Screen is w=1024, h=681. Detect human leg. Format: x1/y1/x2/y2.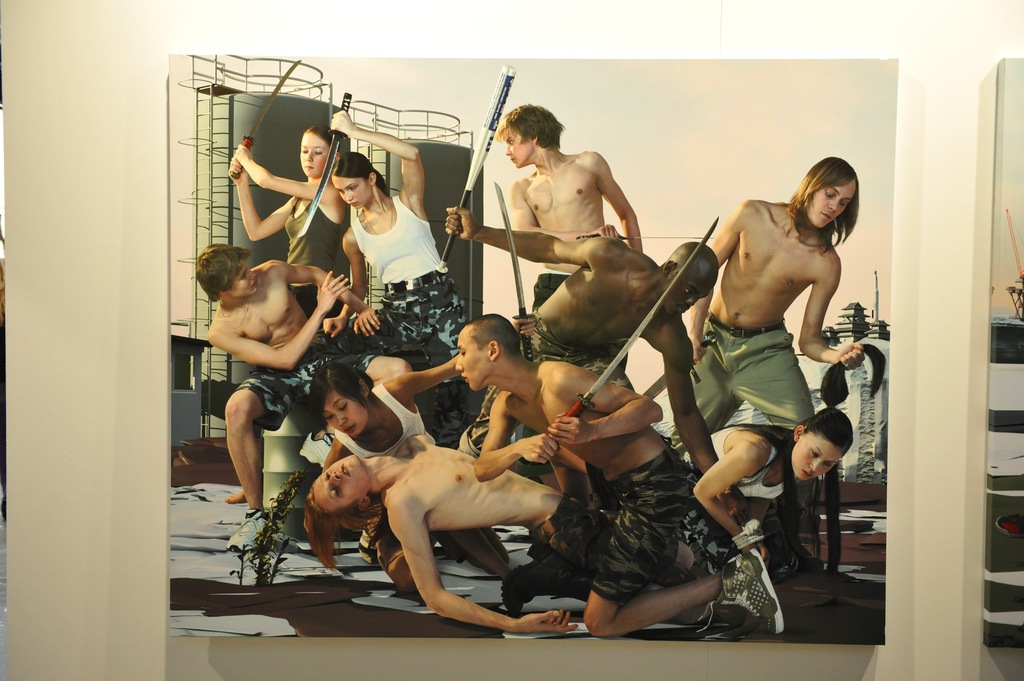
581/450/781/641.
